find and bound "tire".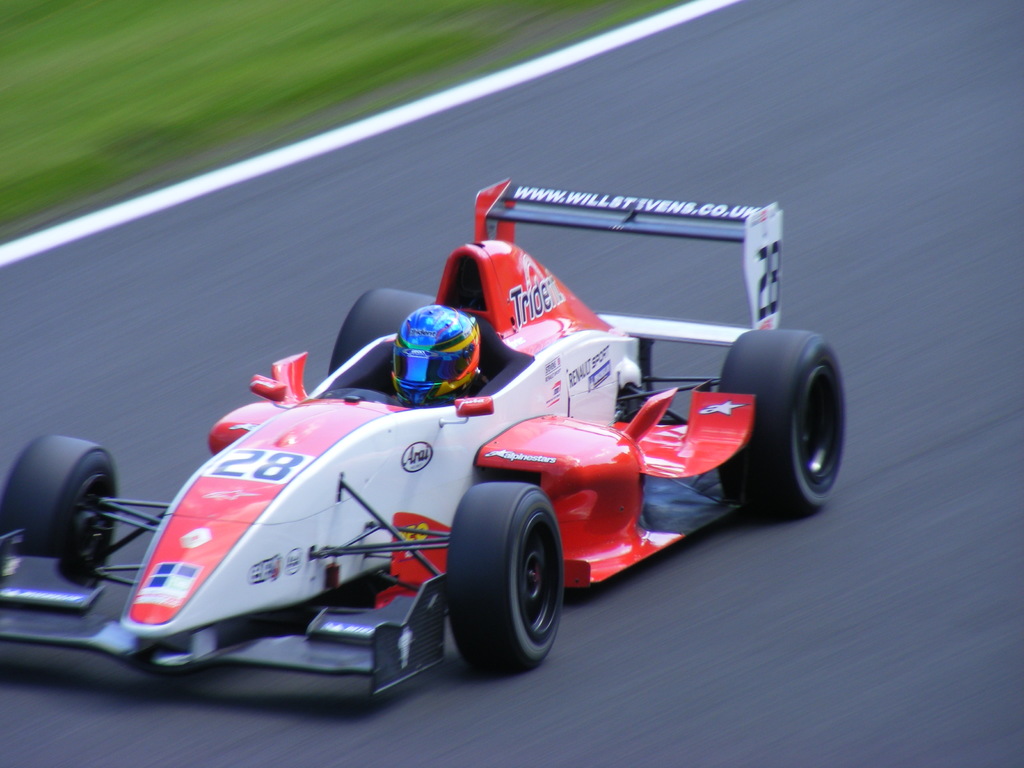
Bound: region(723, 328, 835, 506).
